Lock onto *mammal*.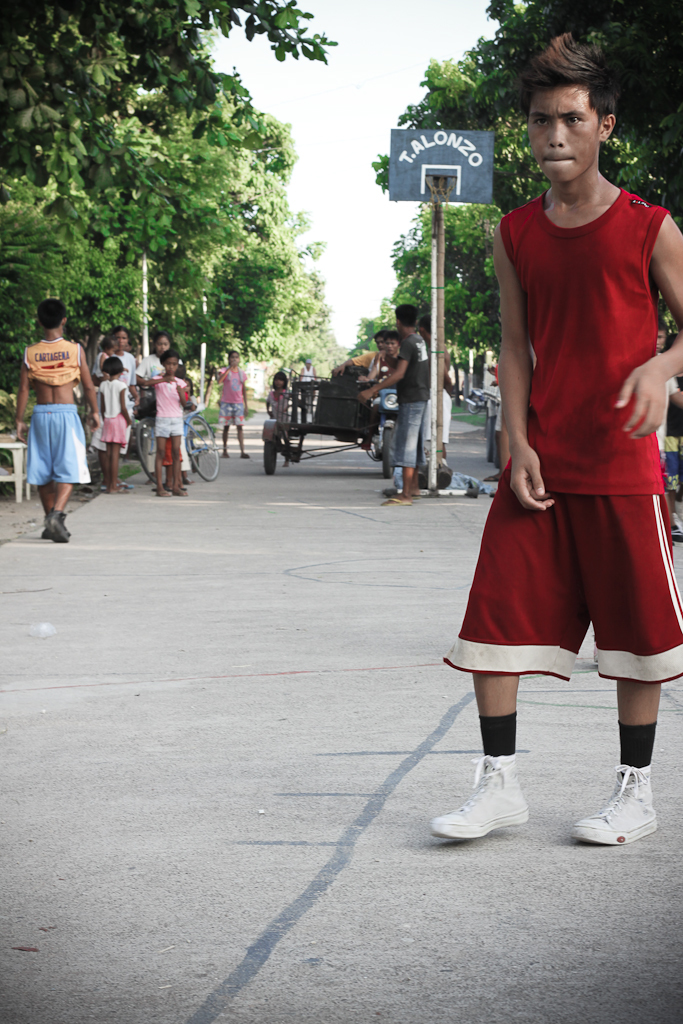
Locked: <region>142, 347, 194, 498</region>.
